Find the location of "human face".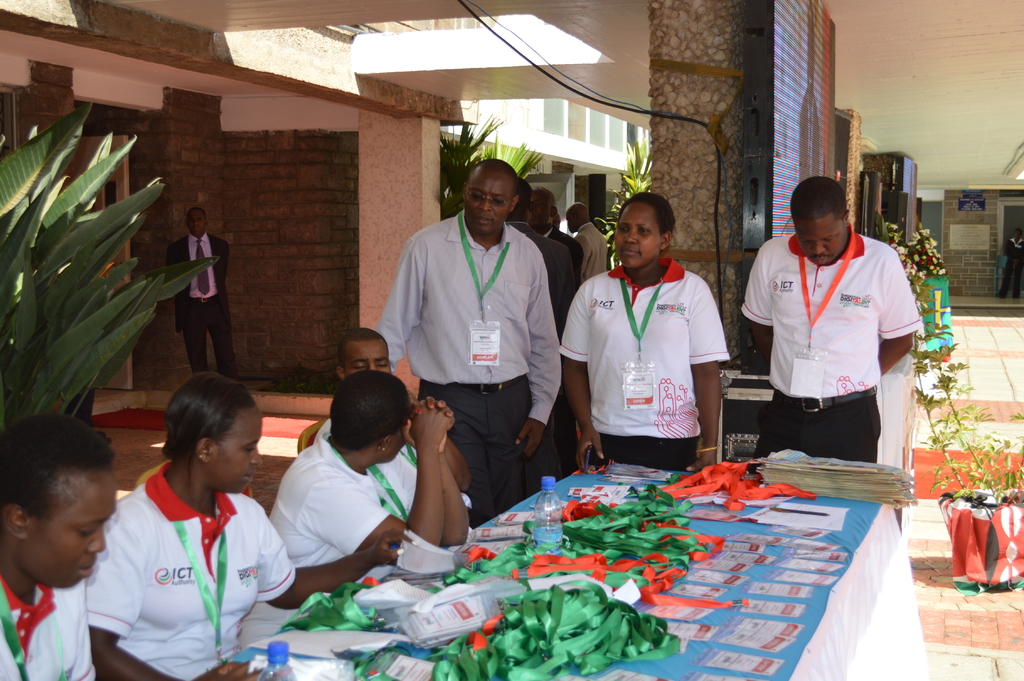
Location: [left=217, top=406, right=263, bottom=491].
